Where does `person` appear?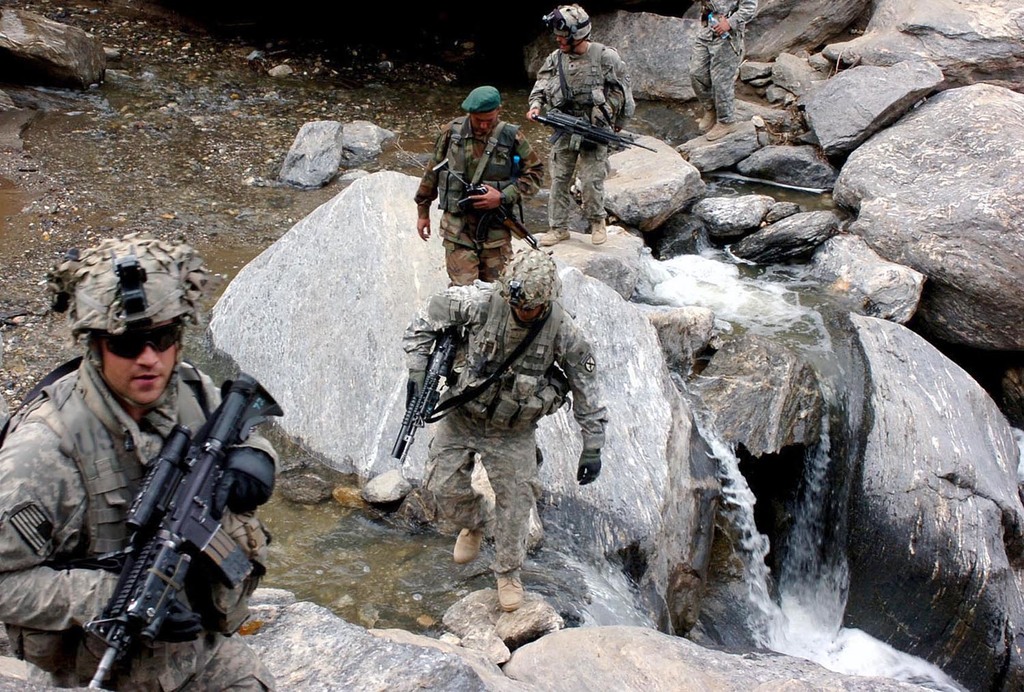
Appears at [left=524, top=5, right=639, bottom=249].
